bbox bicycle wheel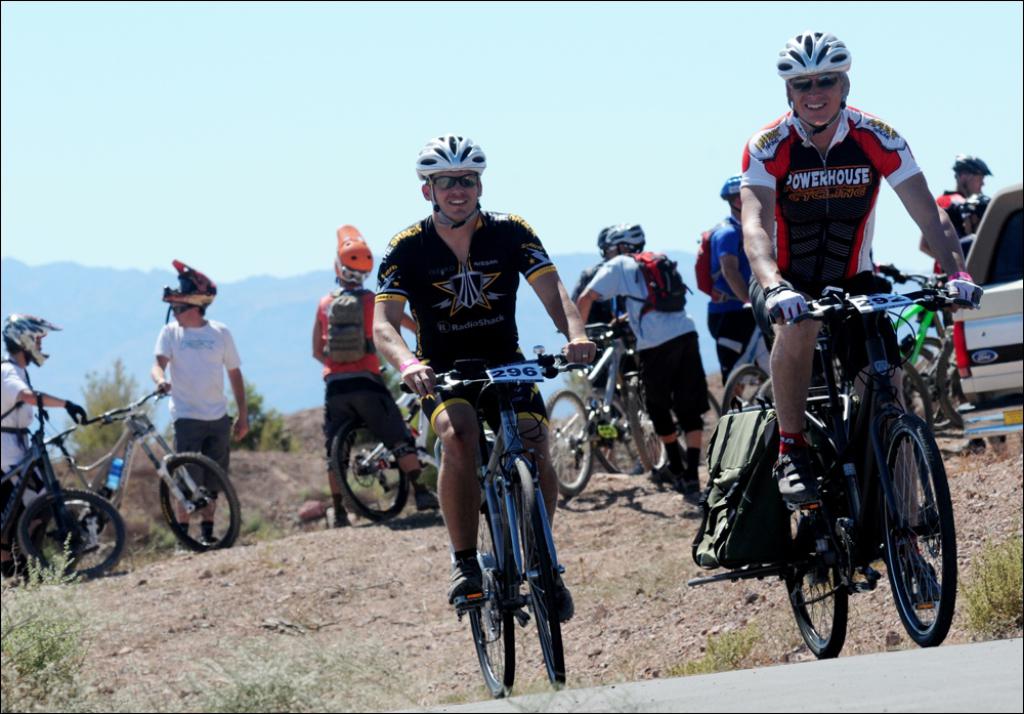
detection(882, 407, 958, 649)
